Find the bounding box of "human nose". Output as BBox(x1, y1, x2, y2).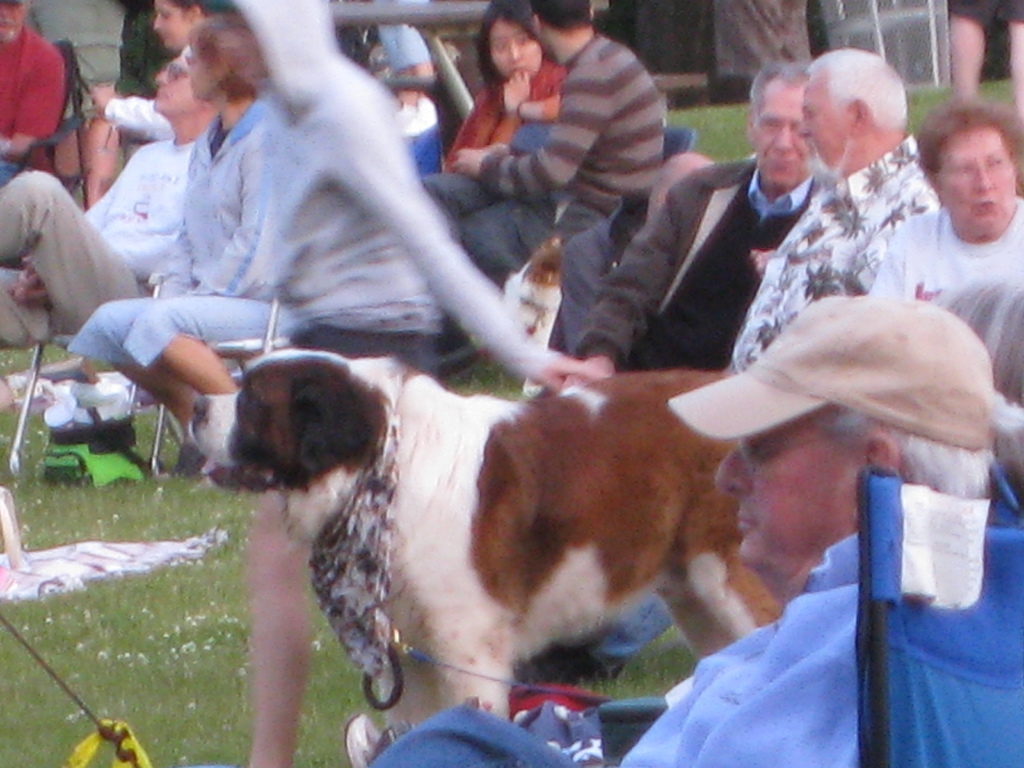
BBox(800, 119, 808, 136).
